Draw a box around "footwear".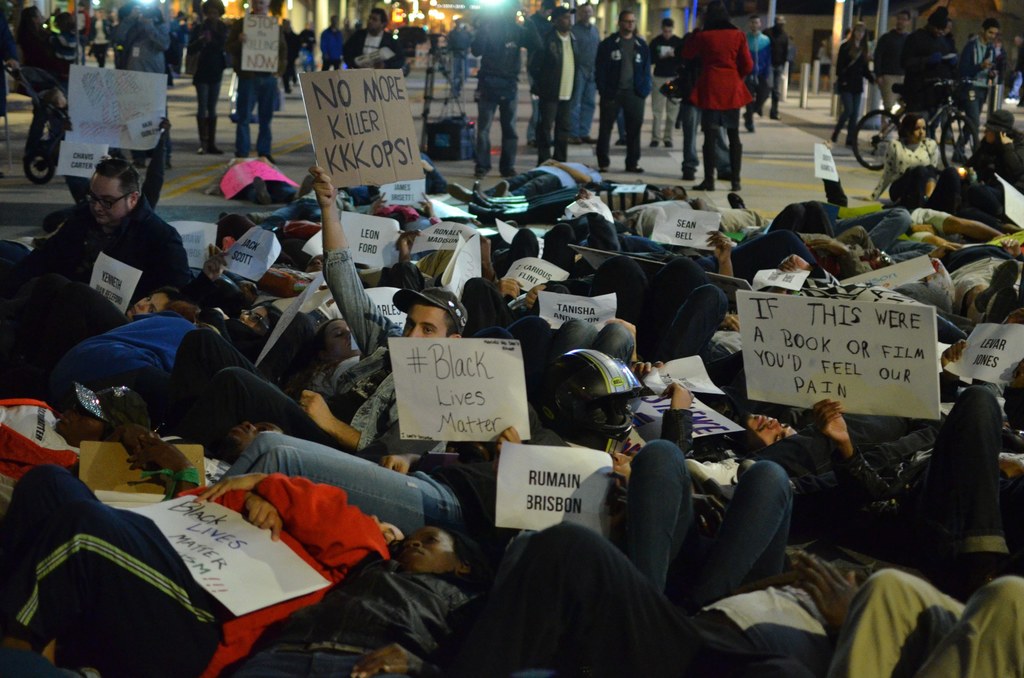
x1=648 y1=138 x2=656 y2=147.
